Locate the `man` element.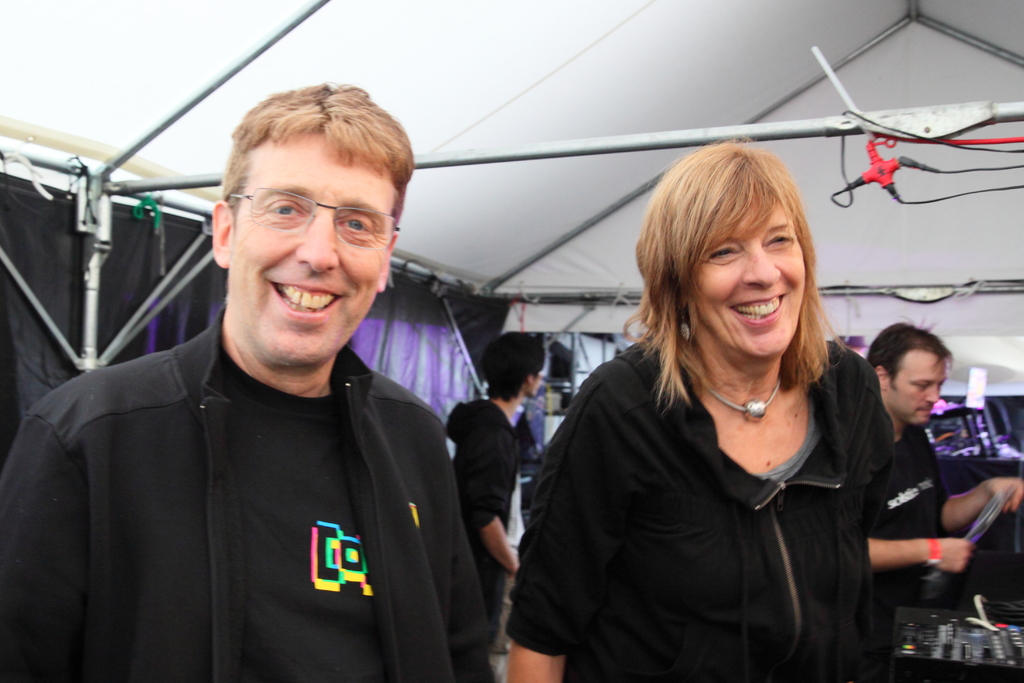
Element bbox: (0,75,499,682).
